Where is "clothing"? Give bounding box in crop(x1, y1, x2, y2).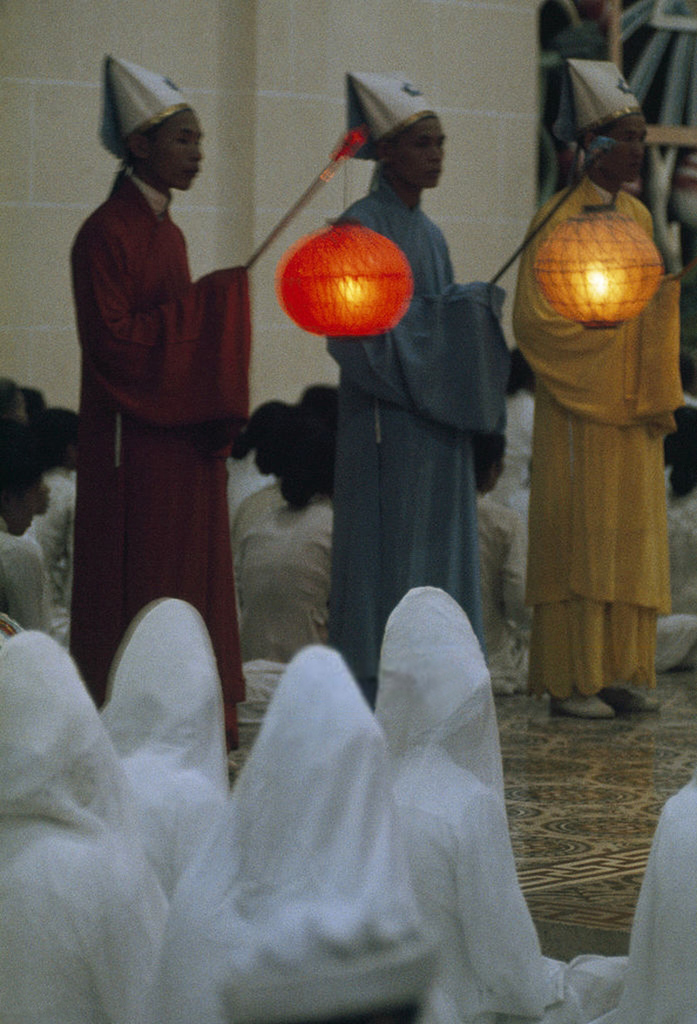
crop(0, 539, 47, 639).
